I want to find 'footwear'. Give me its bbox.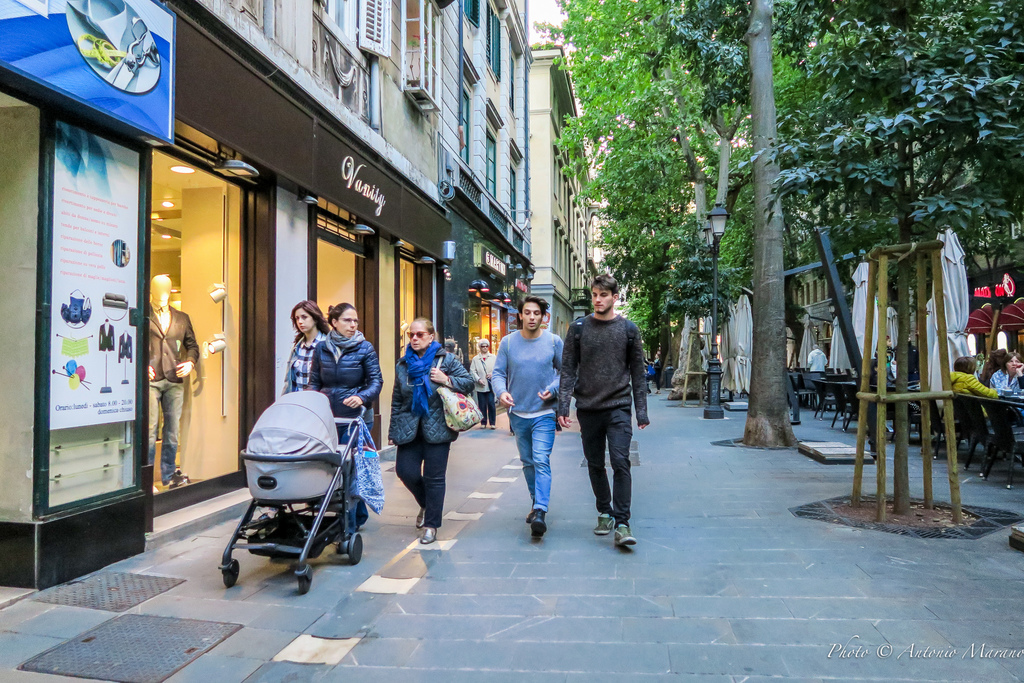
(x1=596, y1=514, x2=612, y2=536).
